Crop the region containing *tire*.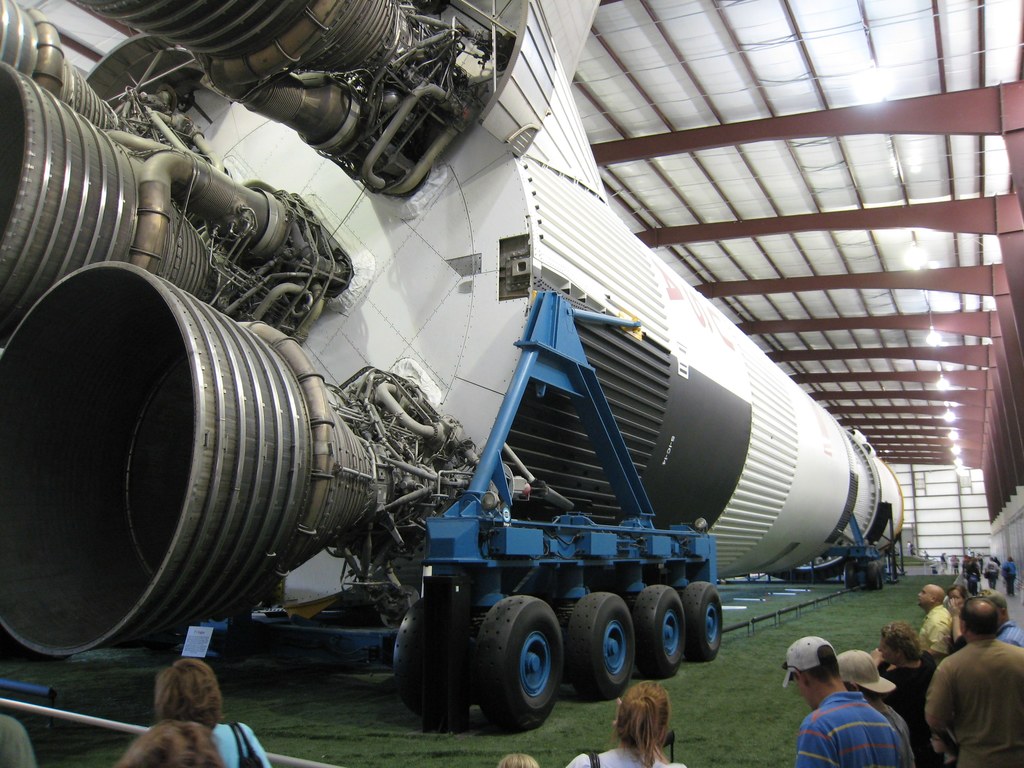
Crop region: [x1=861, y1=561, x2=878, y2=593].
